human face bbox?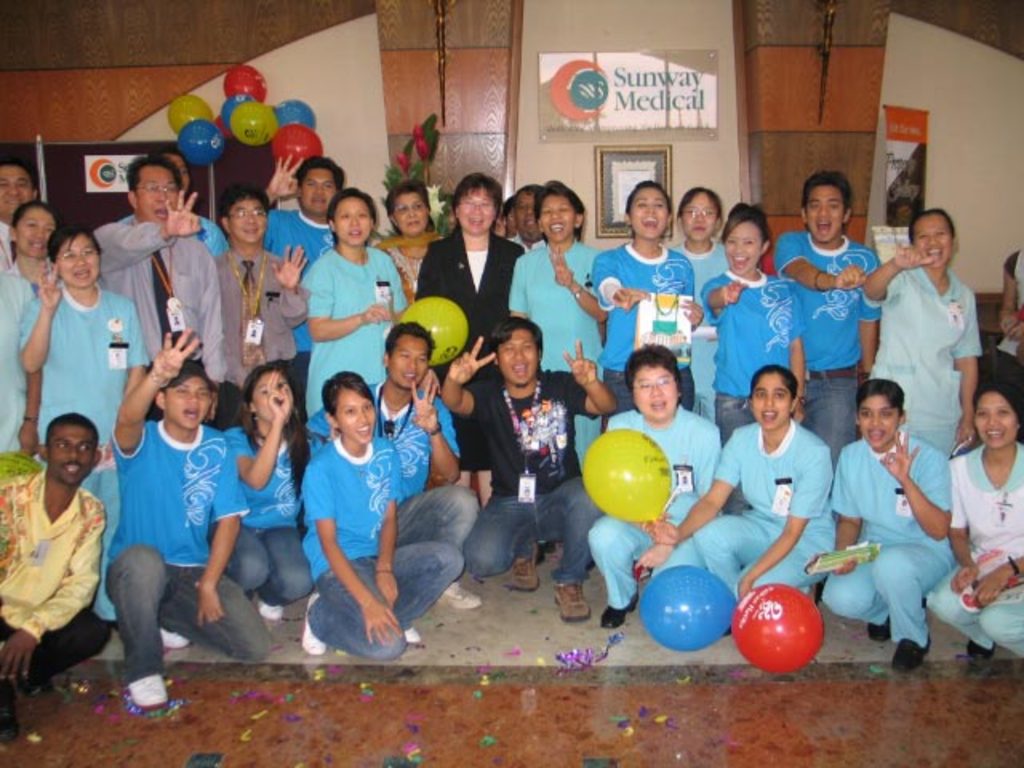
bbox=(162, 374, 211, 429)
